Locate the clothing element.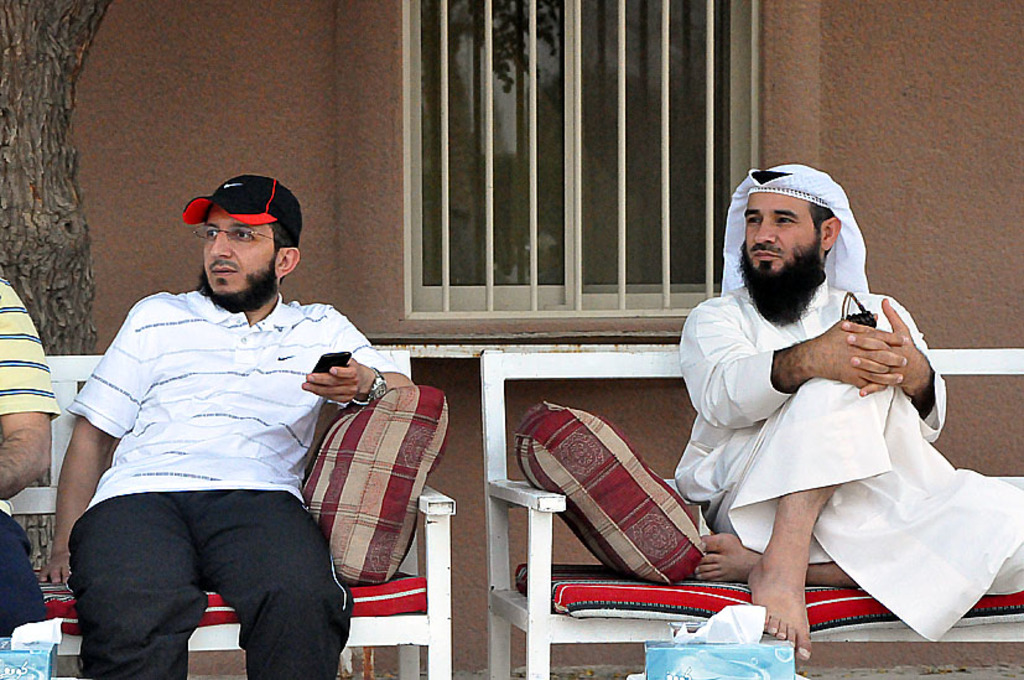
Element bbox: <box>657,246,979,601</box>.
